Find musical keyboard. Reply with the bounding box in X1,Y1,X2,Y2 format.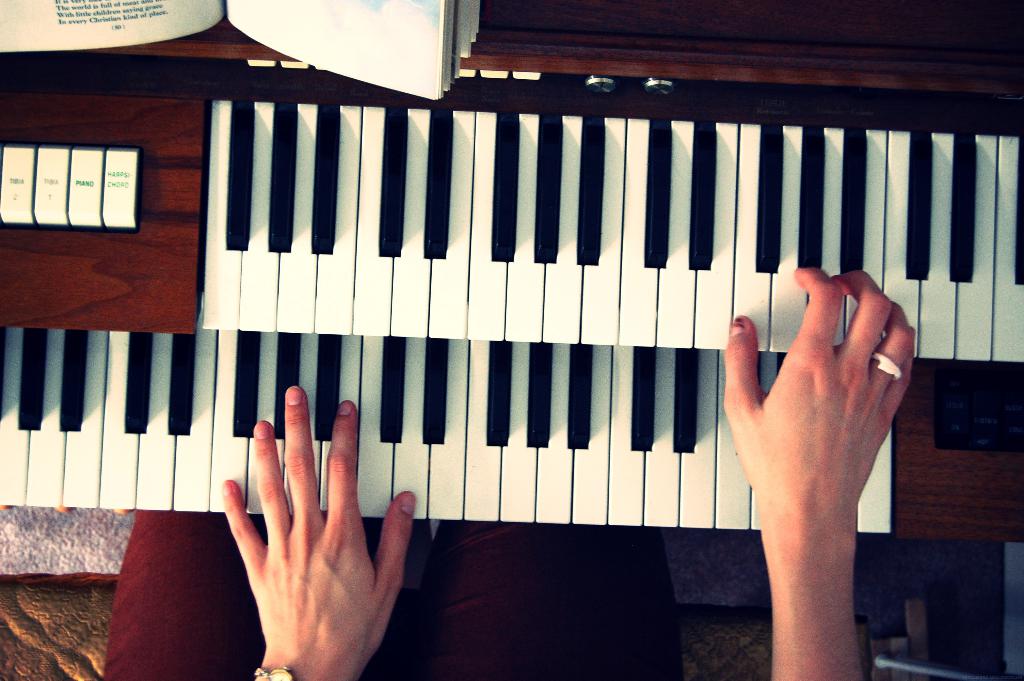
0,300,902,514.
